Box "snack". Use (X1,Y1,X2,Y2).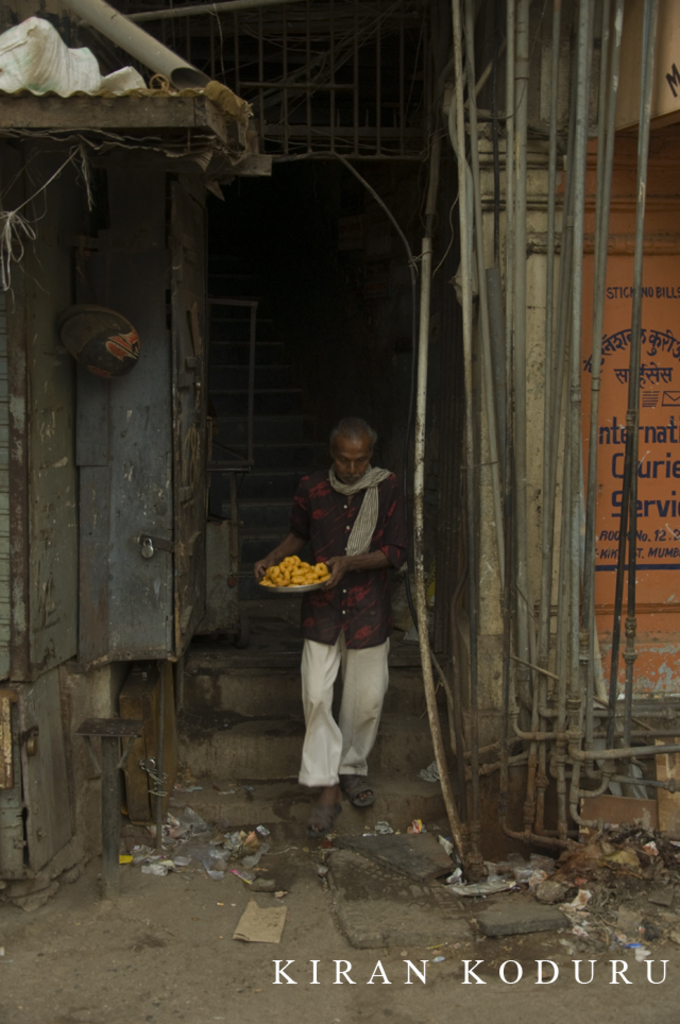
(260,554,330,588).
